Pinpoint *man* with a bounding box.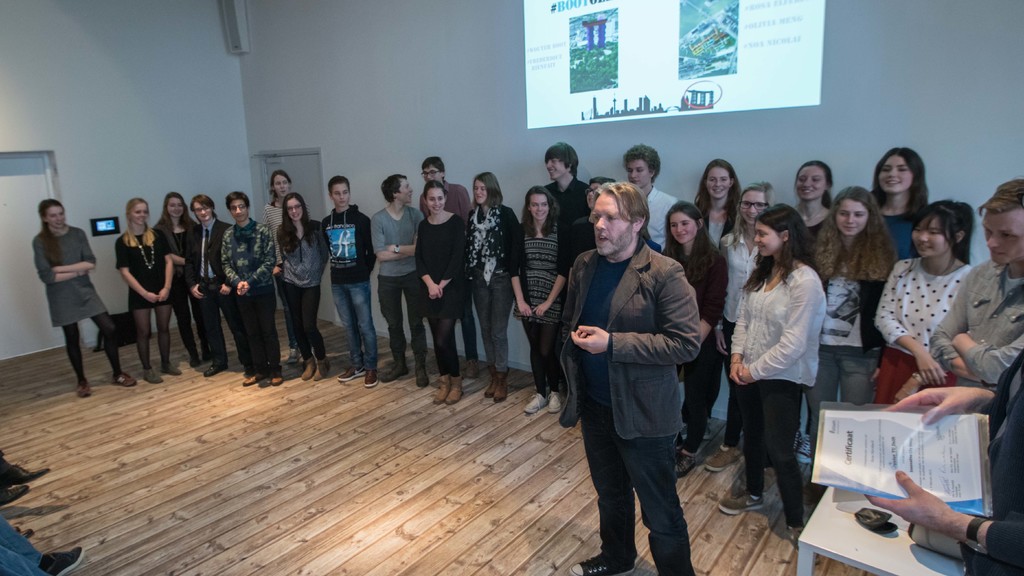
(left=532, top=137, right=586, bottom=396).
